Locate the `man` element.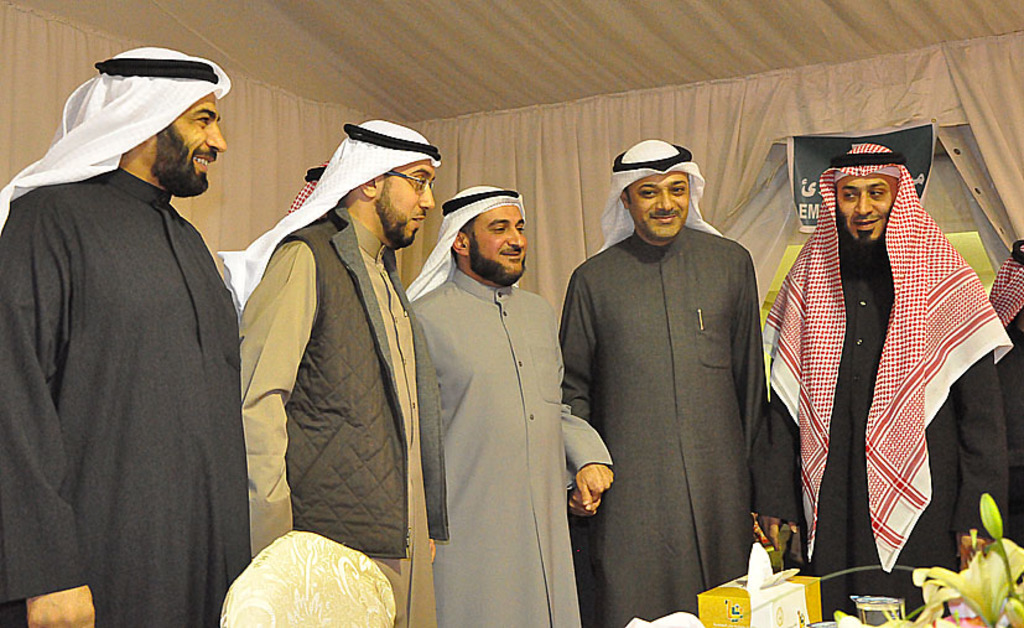
Element bbox: (left=555, top=129, right=789, bottom=603).
